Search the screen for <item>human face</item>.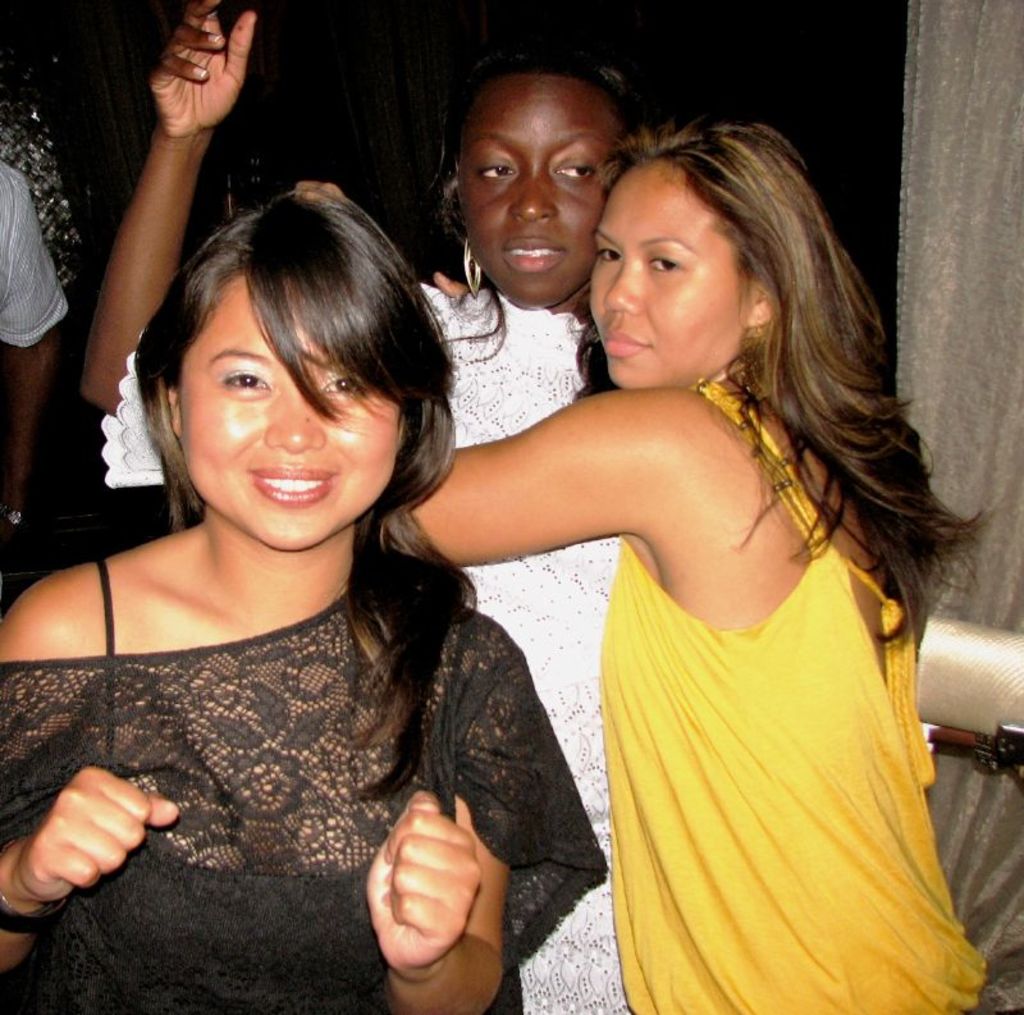
Found at bbox=[179, 275, 401, 548].
